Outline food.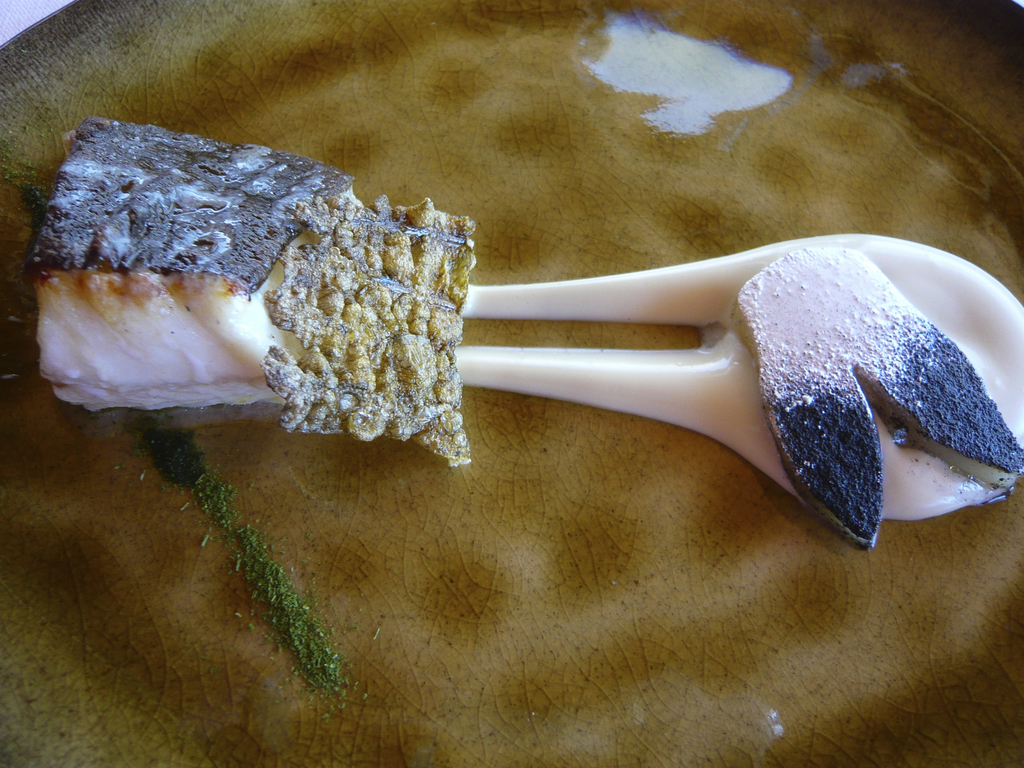
Outline: BBox(0, 134, 490, 446).
